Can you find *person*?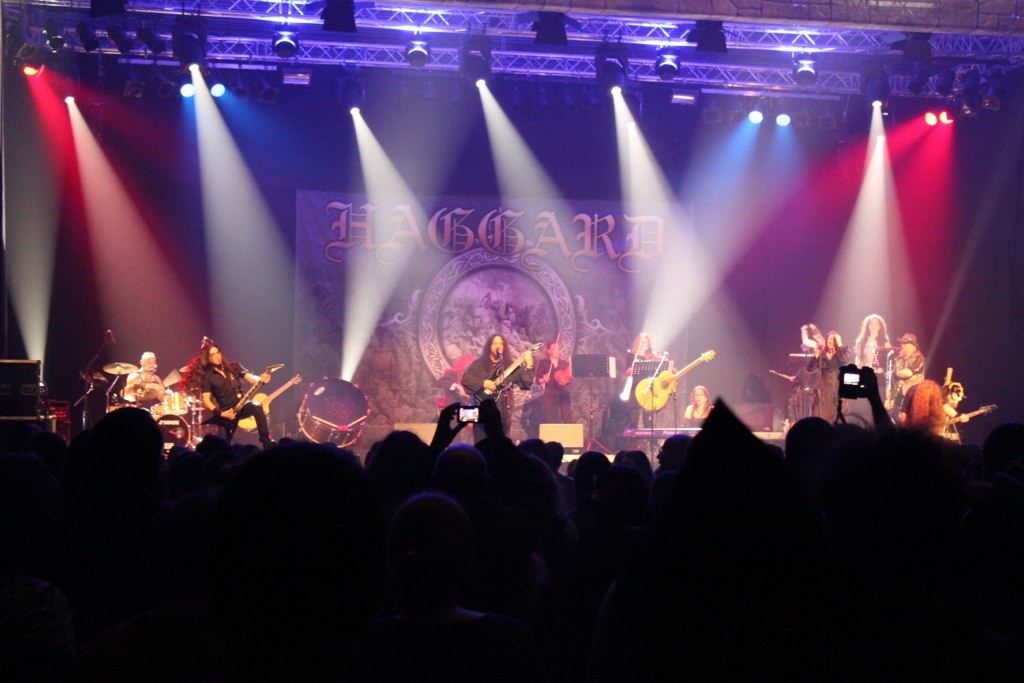
Yes, bounding box: 458/327/532/438.
